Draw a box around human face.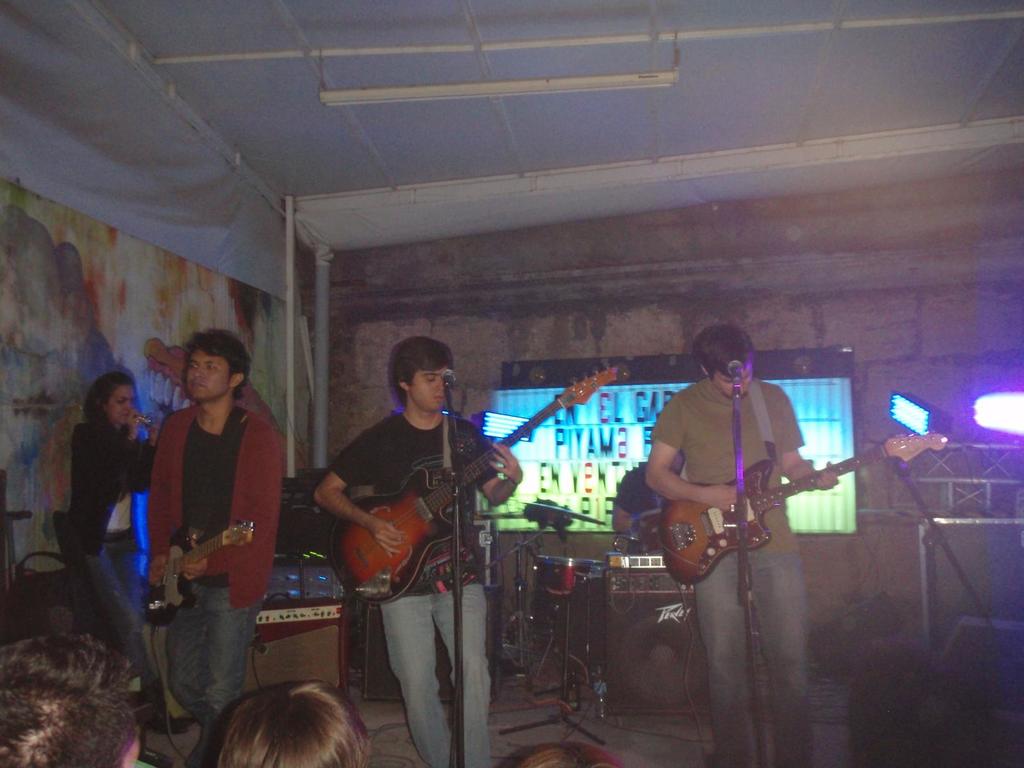
box(103, 381, 135, 421).
